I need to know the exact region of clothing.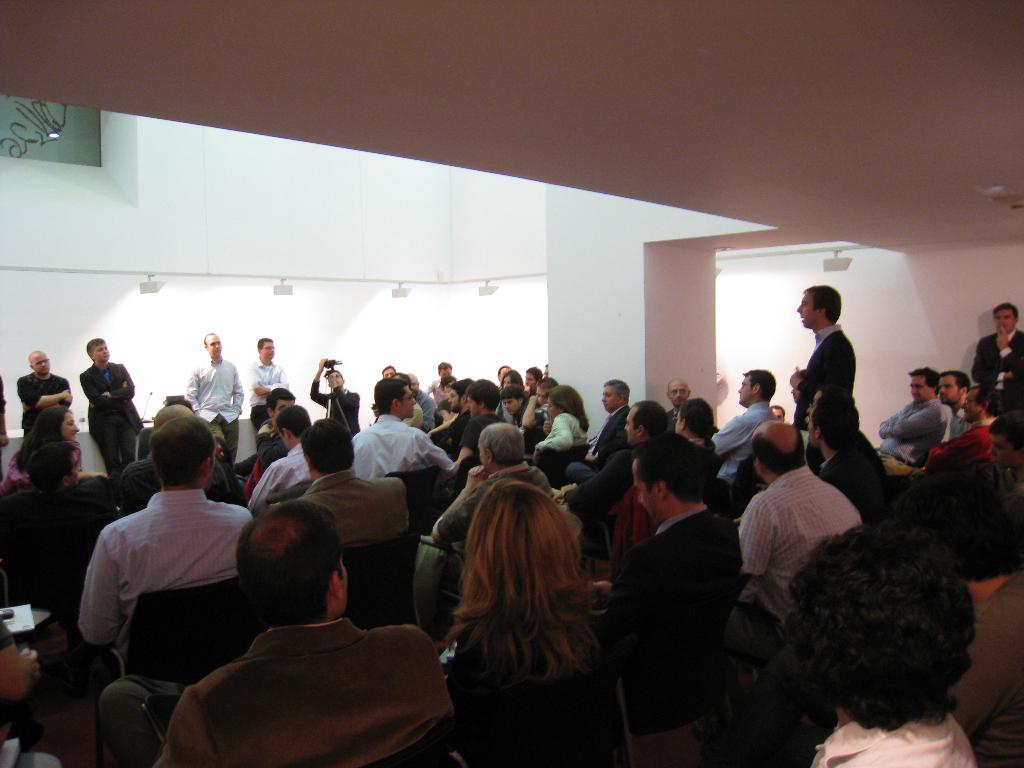
Region: bbox(692, 436, 719, 481).
